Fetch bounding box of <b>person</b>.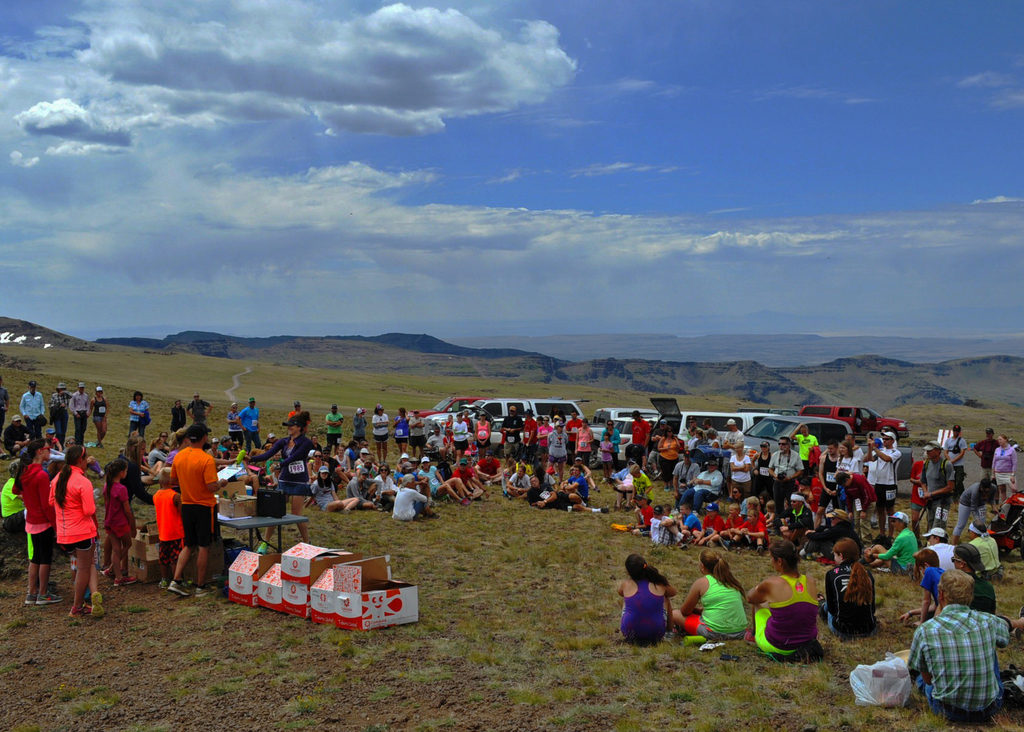
Bbox: crop(938, 465, 1005, 545).
